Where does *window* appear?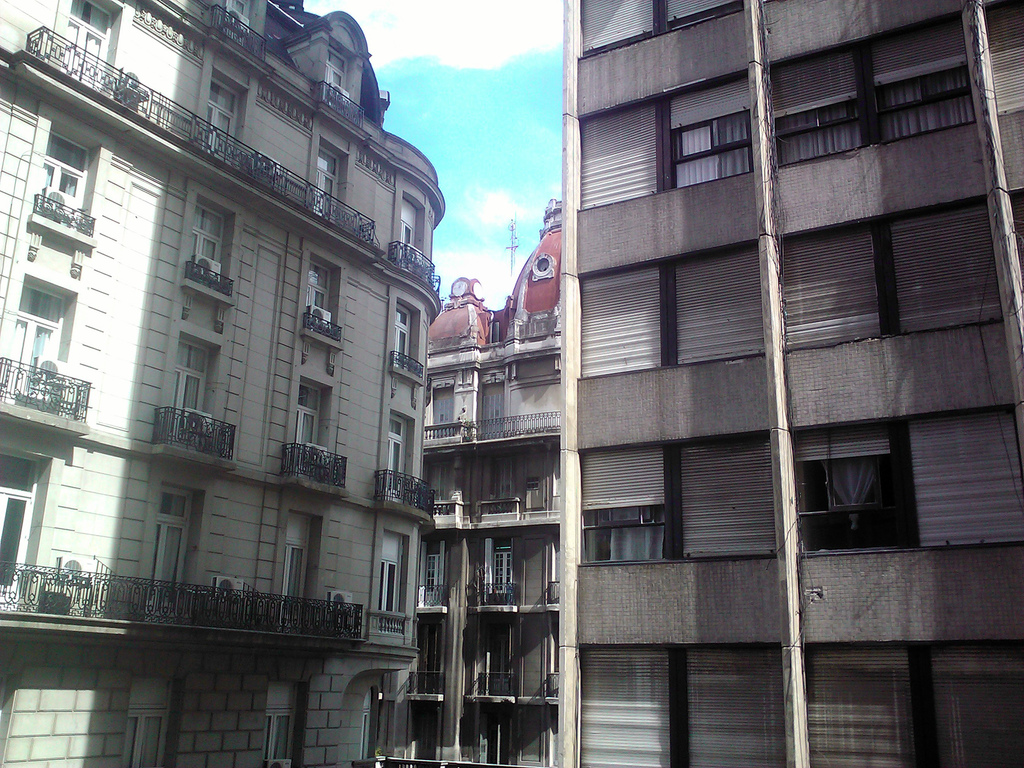
Appears at select_region(778, 426, 929, 549).
